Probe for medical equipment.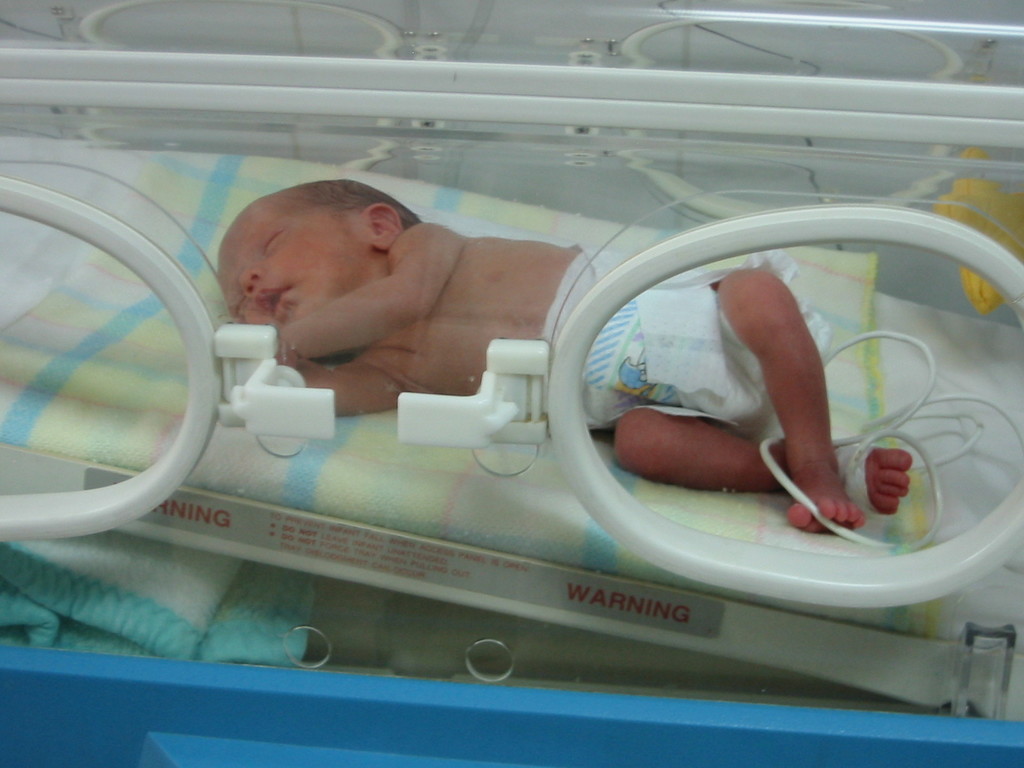
Probe result: Rect(0, 0, 1023, 721).
